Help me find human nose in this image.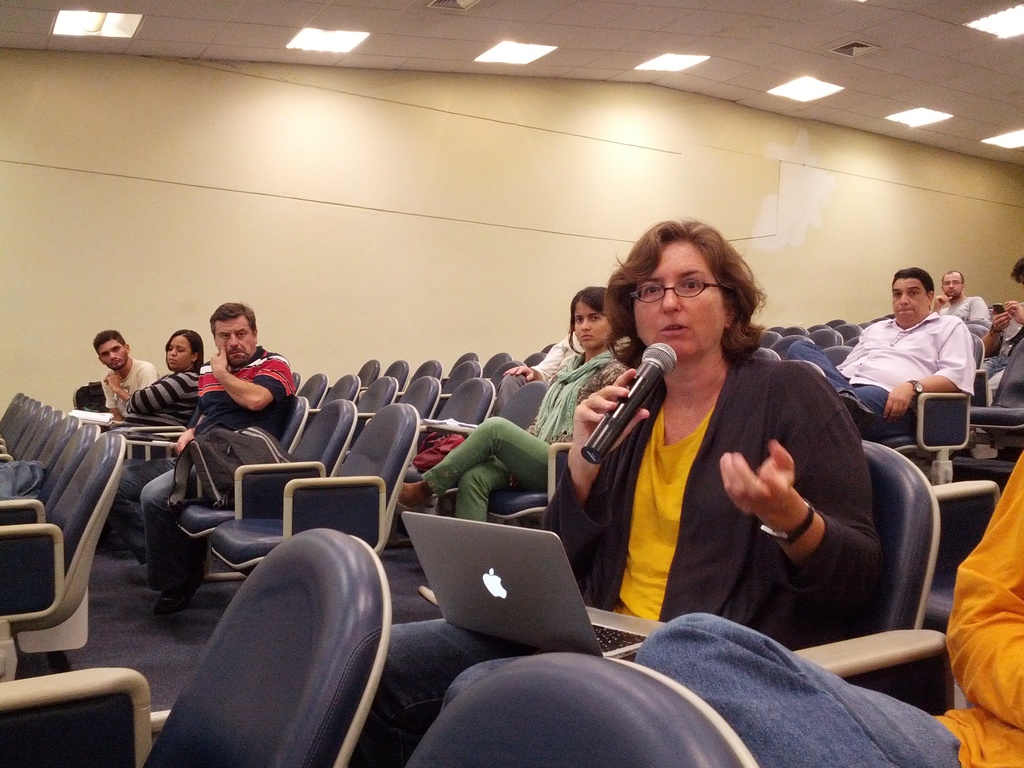
Found it: [x1=898, y1=293, x2=907, y2=303].
